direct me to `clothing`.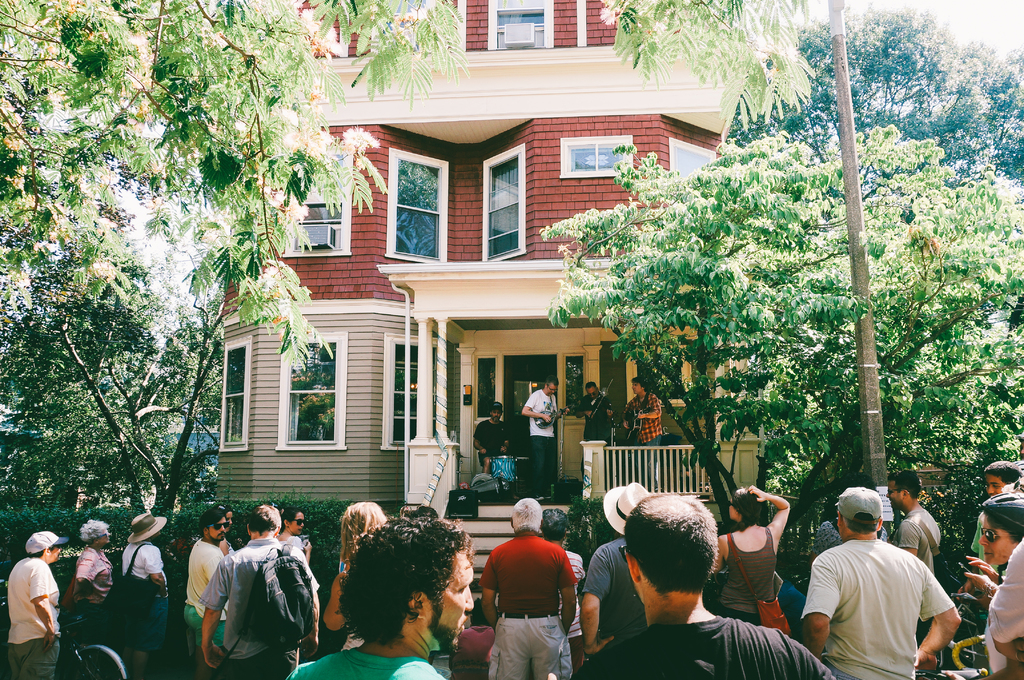
Direction: rect(630, 392, 666, 478).
